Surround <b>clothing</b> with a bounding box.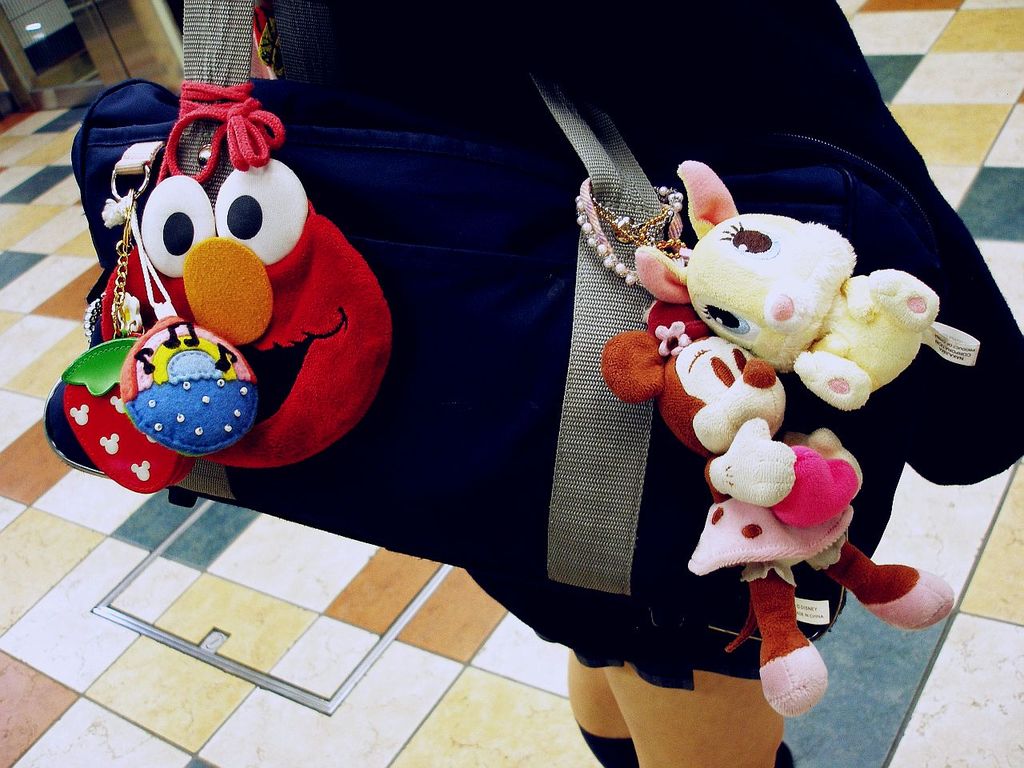
240:0:1023:701.
